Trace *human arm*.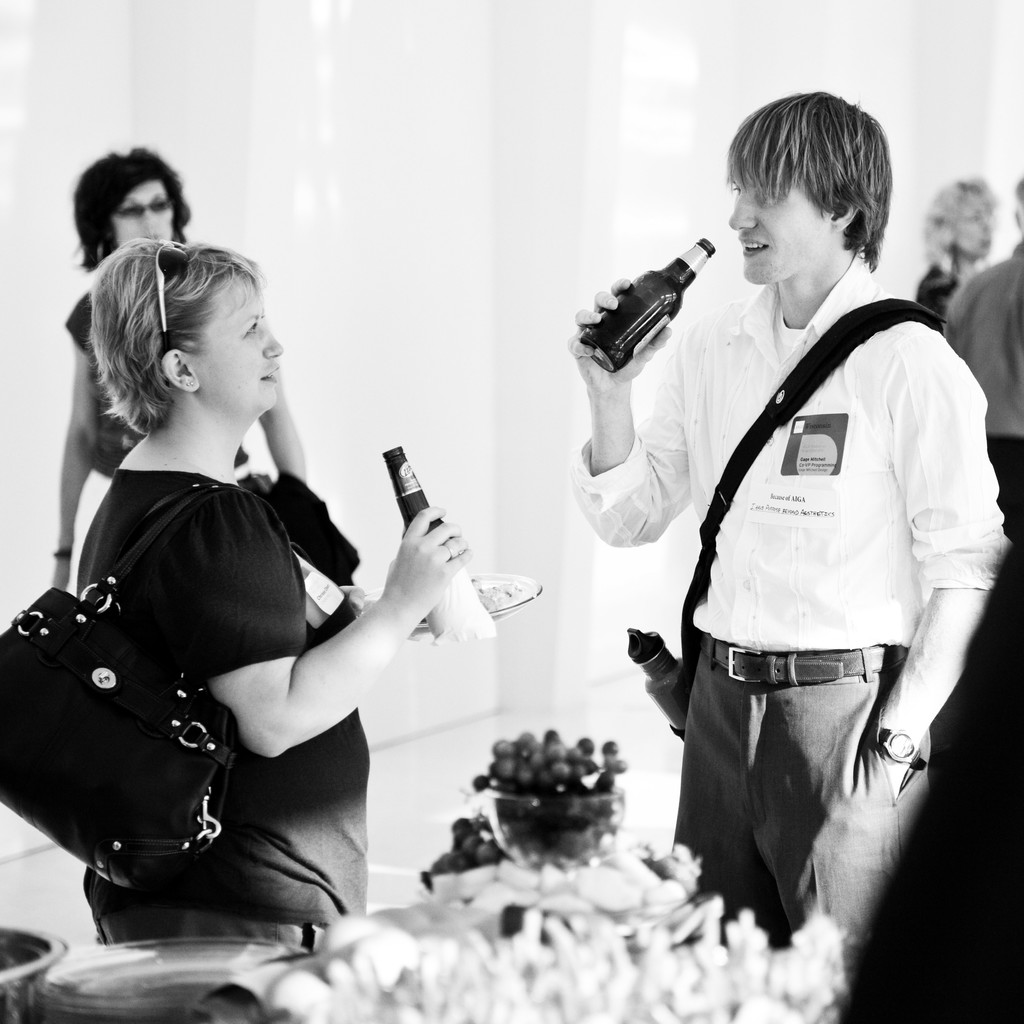
Traced to Rect(877, 330, 1012, 796).
